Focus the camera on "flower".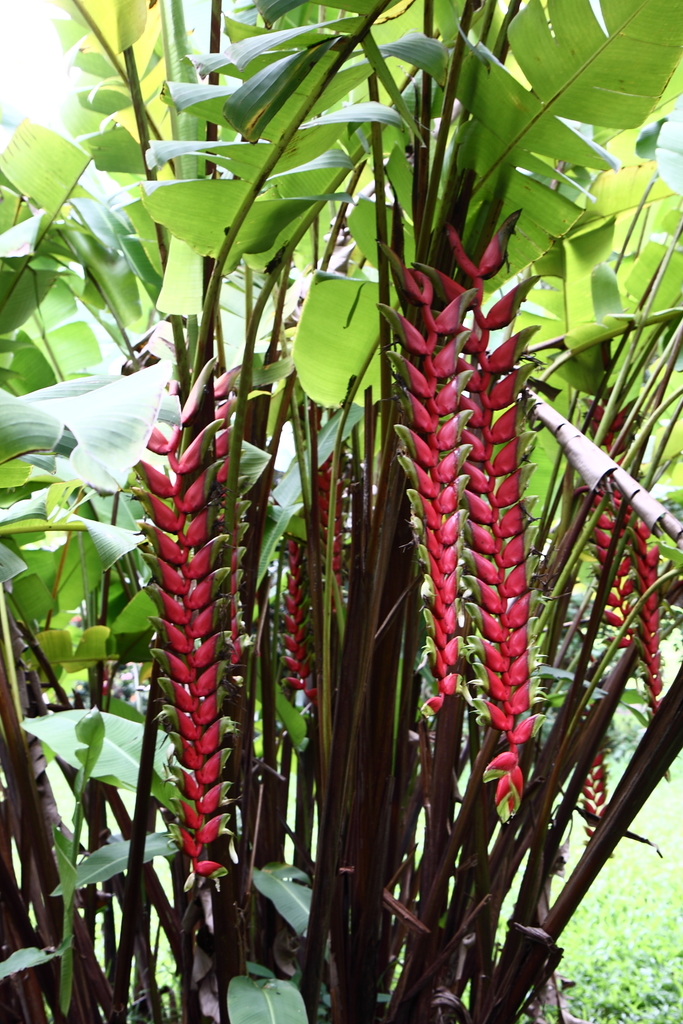
Focus region: l=213, t=364, r=239, b=665.
